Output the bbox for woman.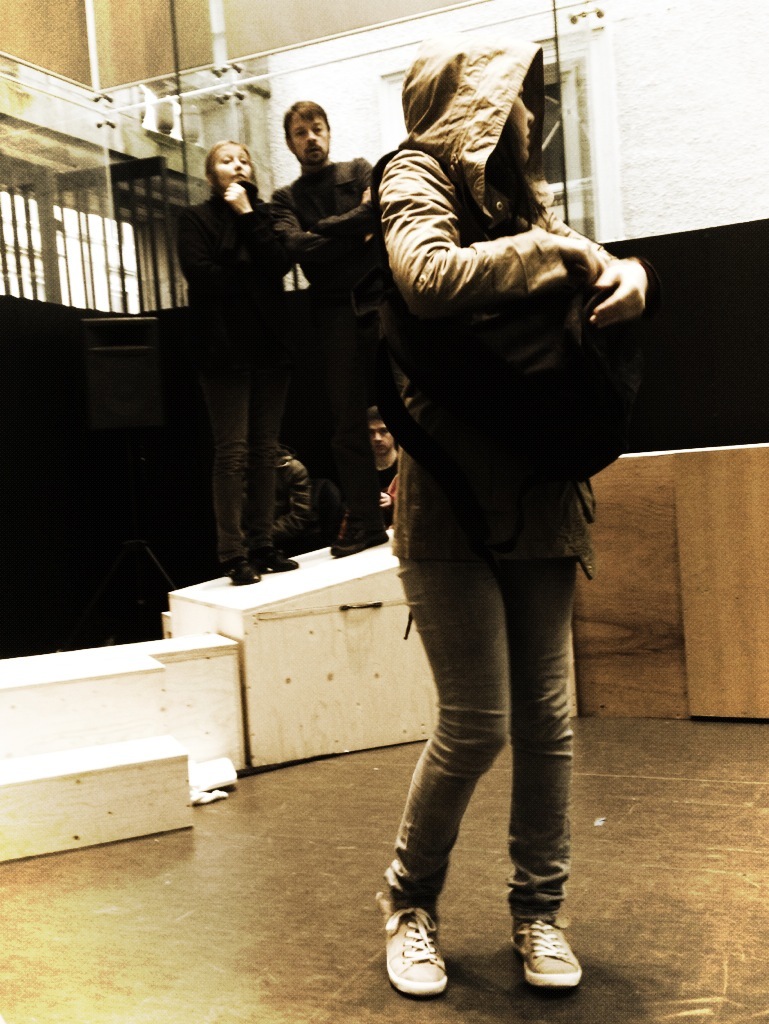
<box>323,0,633,986</box>.
